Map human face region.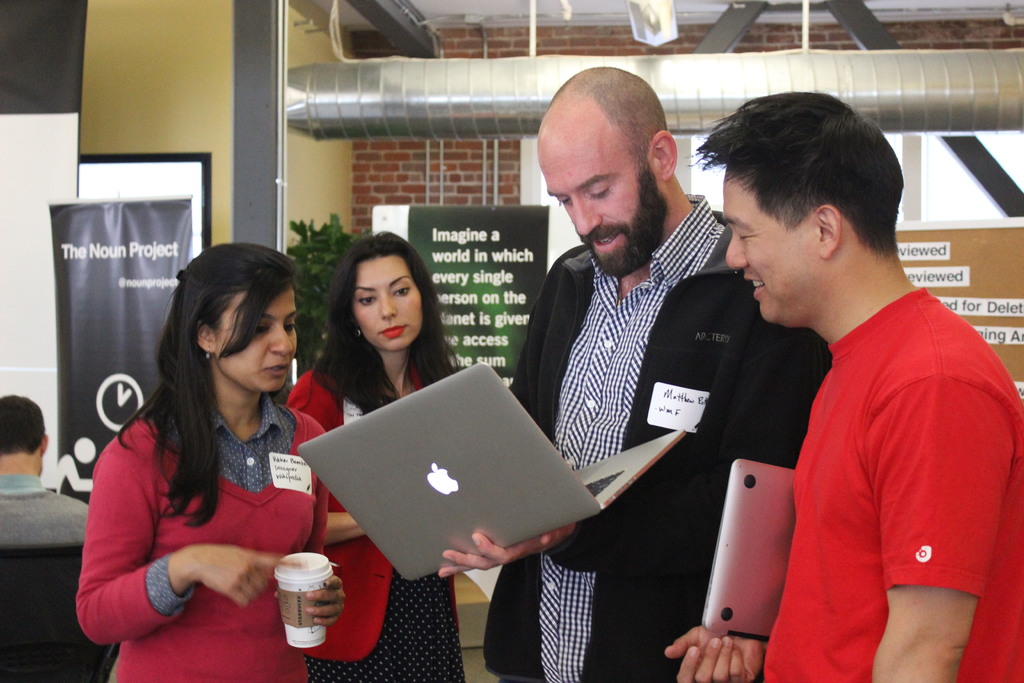
Mapped to select_region(724, 176, 822, 325).
